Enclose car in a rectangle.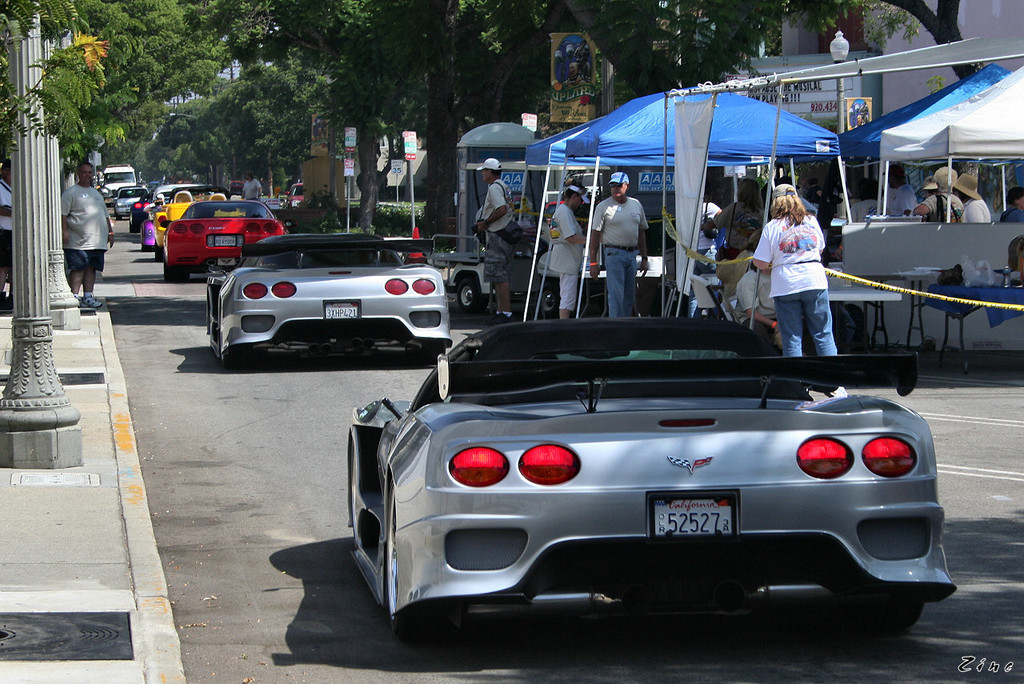
locate(141, 182, 206, 253).
